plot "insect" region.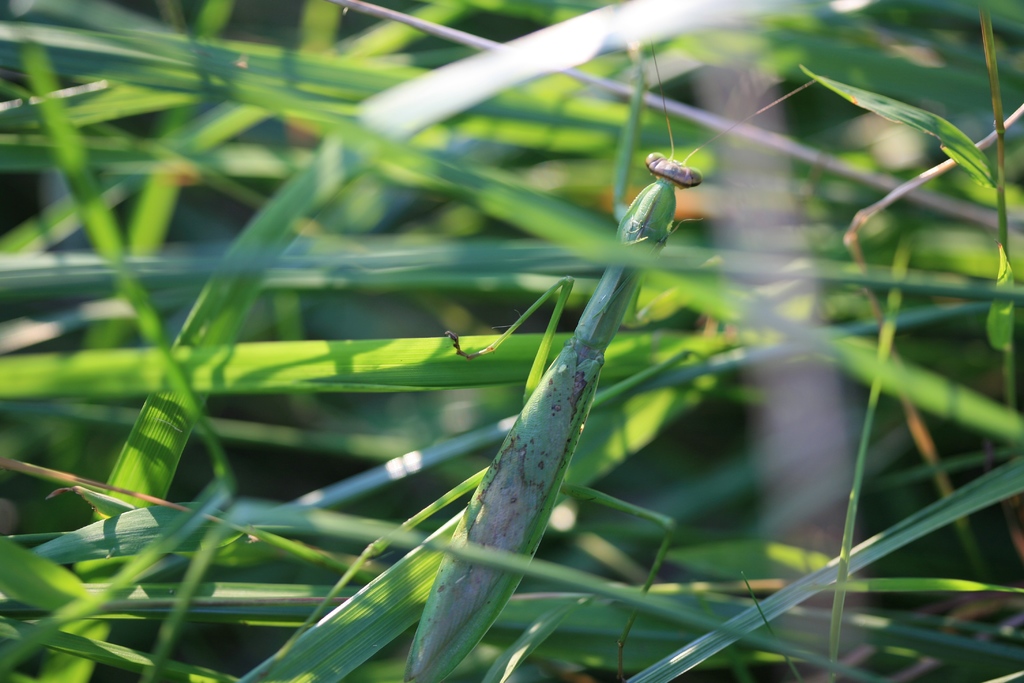
Plotted at {"left": 403, "top": 40, "right": 816, "bottom": 682}.
